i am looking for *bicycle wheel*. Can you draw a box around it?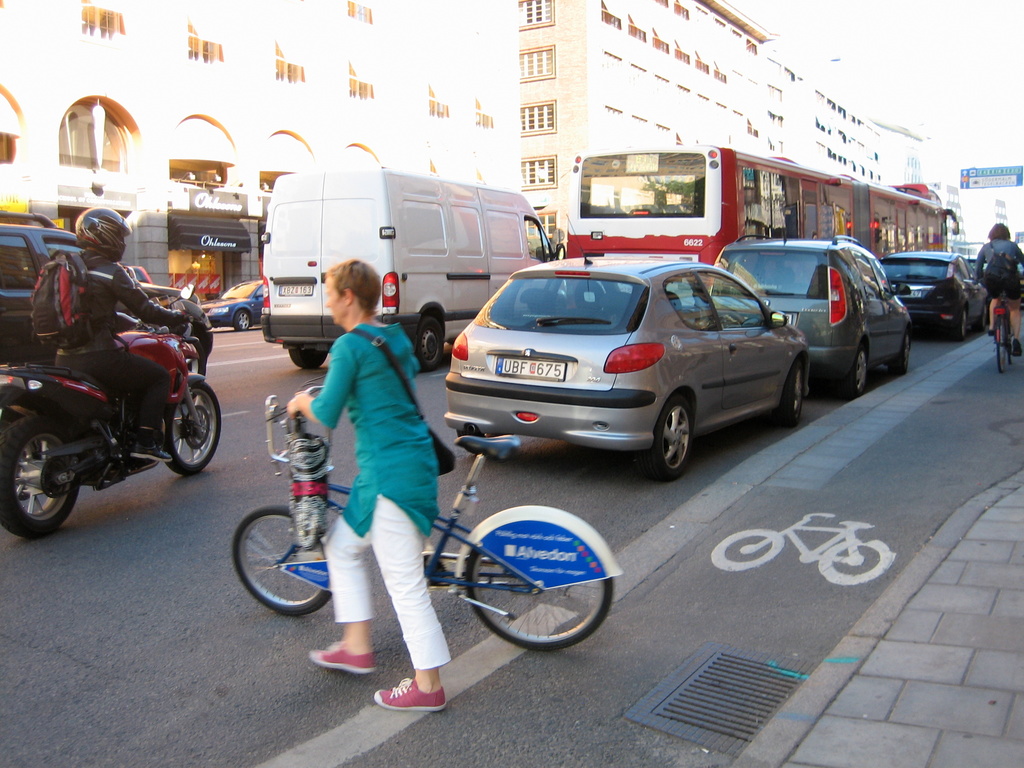
Sure, the bounding box is 467 507 618 648.
